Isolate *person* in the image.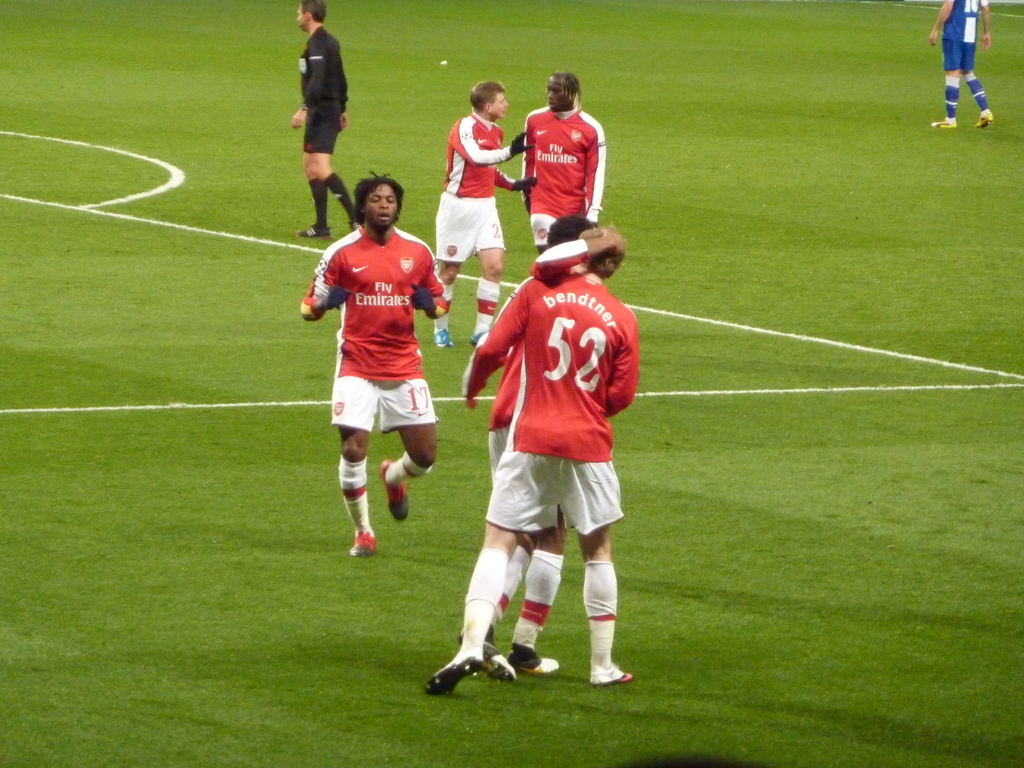
Isolated region: locate(422, 224, 639, 696).
